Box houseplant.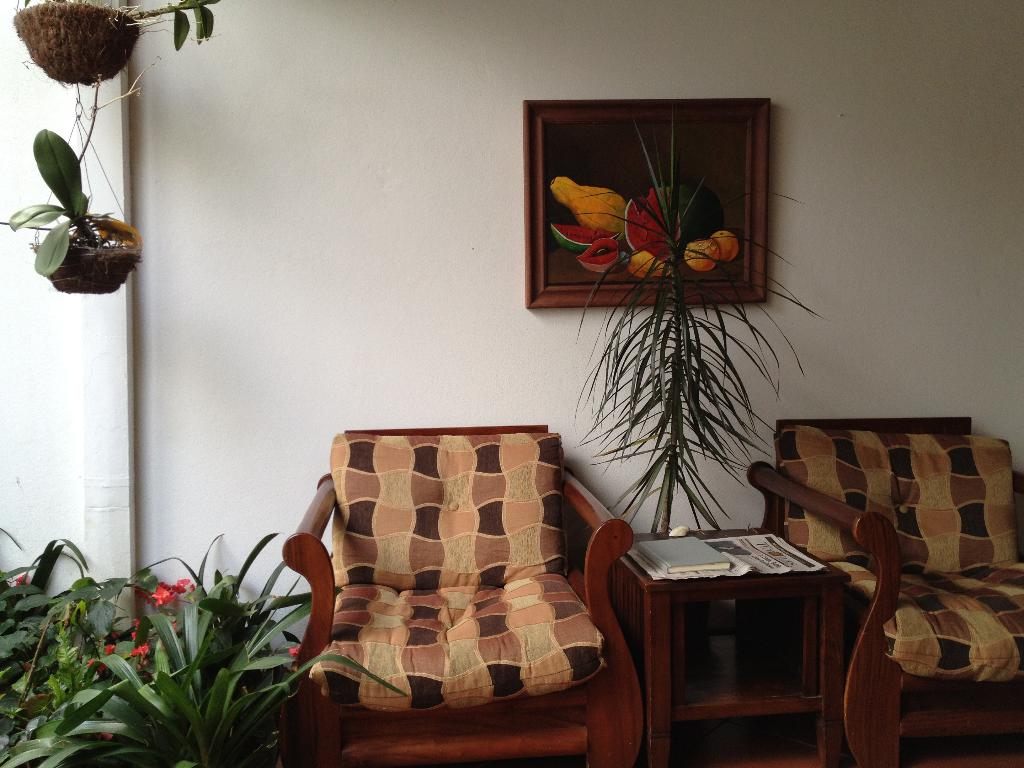
box(3, 129, 148, 299).
